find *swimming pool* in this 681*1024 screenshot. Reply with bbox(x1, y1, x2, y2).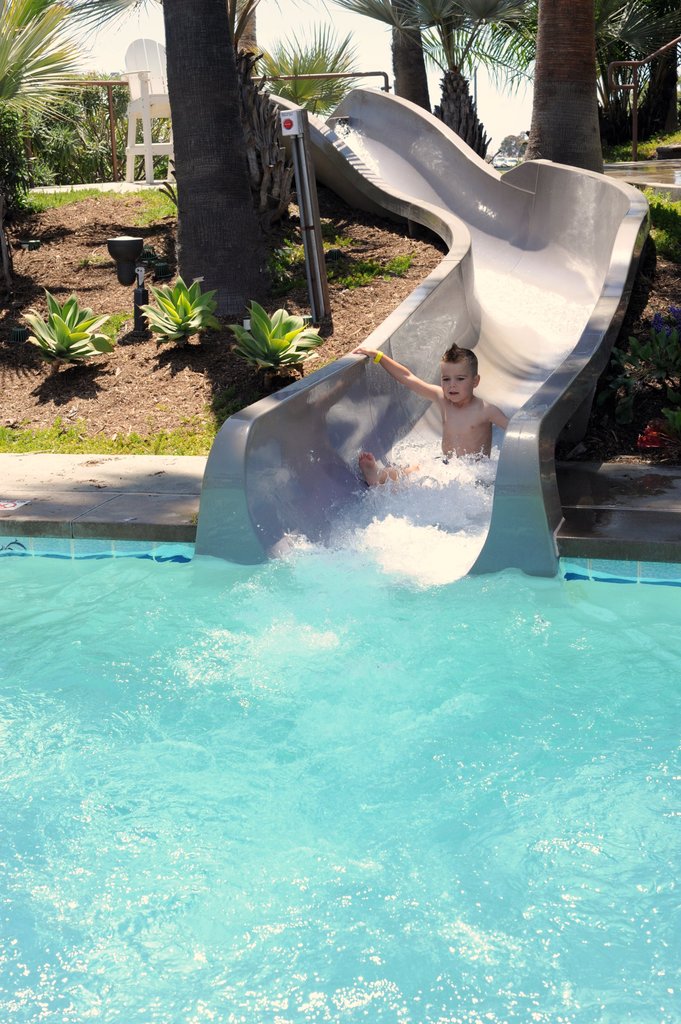
bbox(0, 516, 680, 1023).
